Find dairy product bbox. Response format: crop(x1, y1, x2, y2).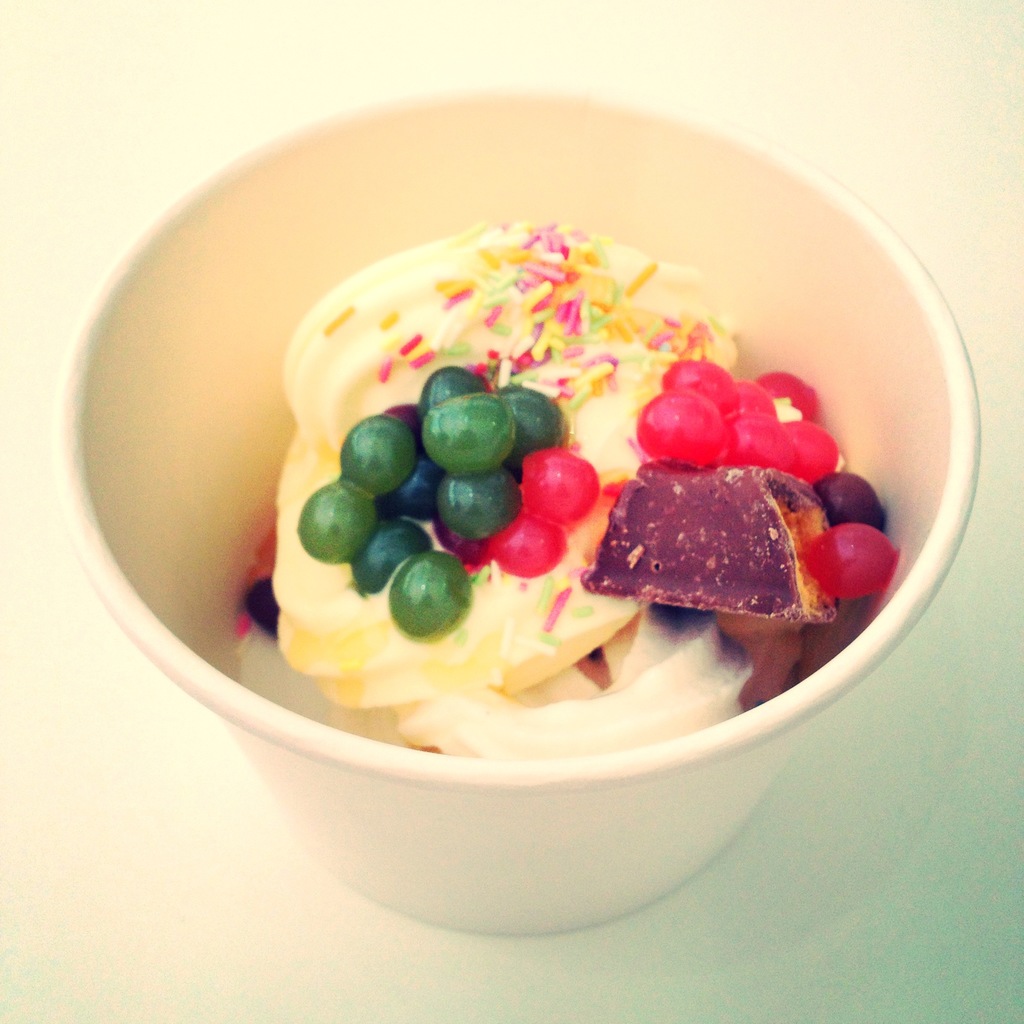
crop(230, 275, 925, 774).
